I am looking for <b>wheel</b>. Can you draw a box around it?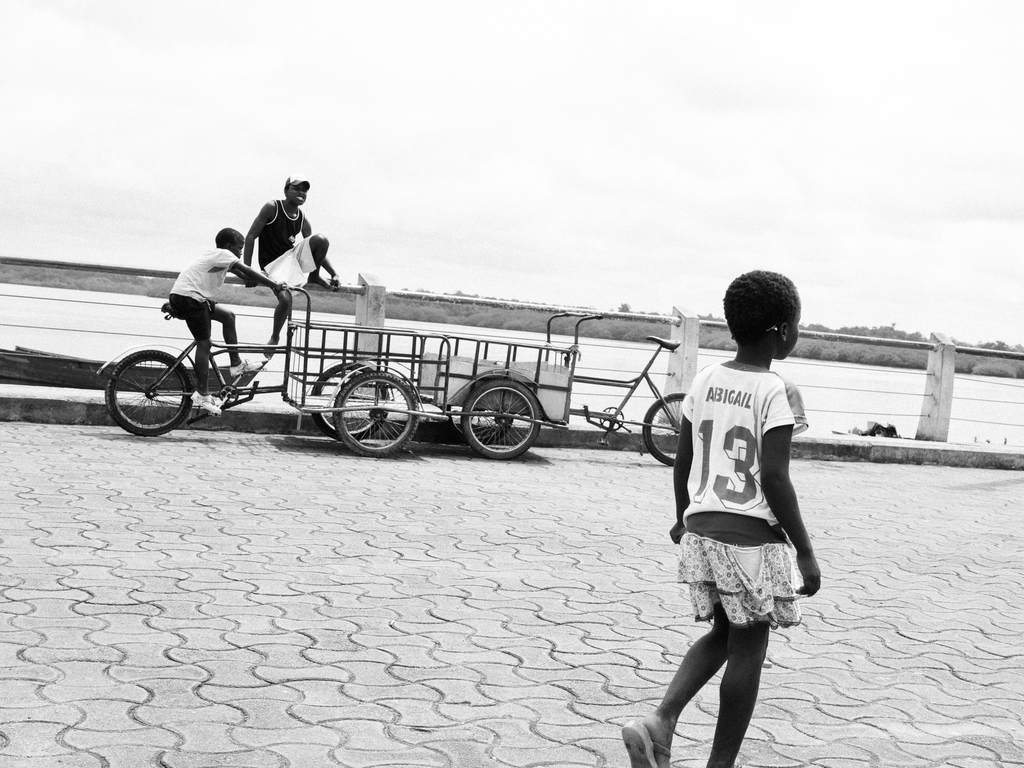
Sure, the bounding box is select_region(311, 361, 388, 440).
